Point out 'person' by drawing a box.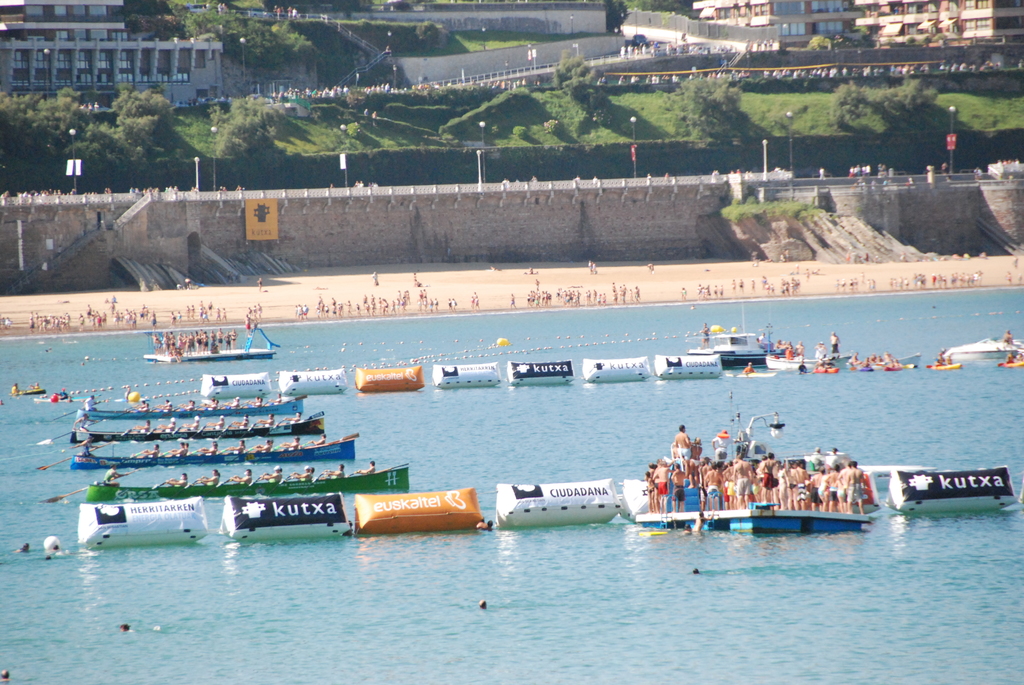
crop(712, 431, 727, 464).
